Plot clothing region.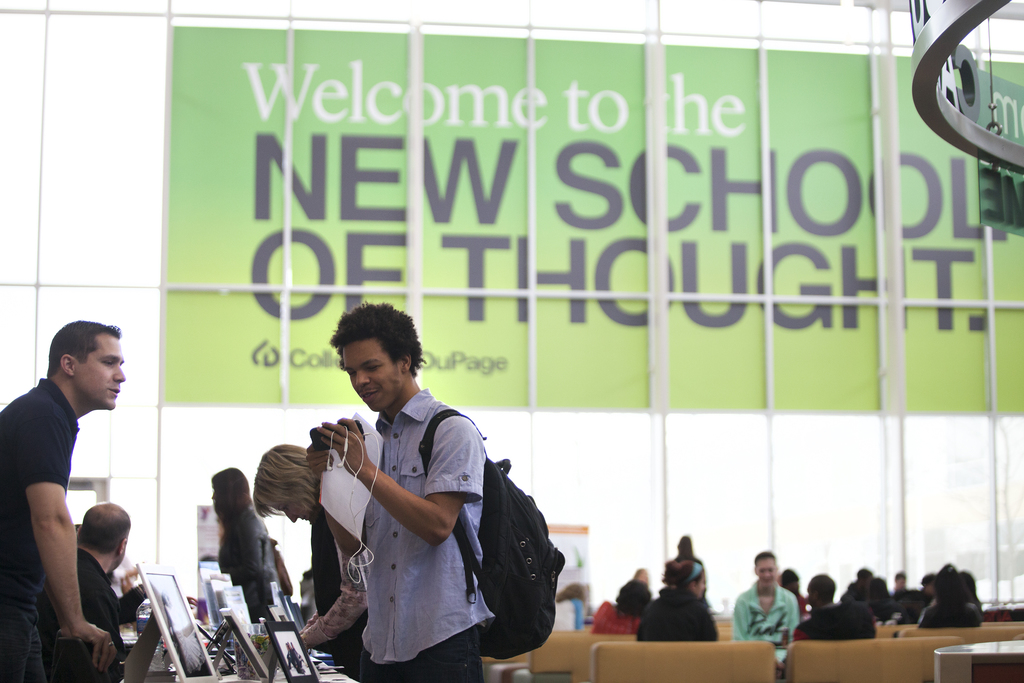
Plotted at [x1=306, y1=372, x2=497, y2=665].
